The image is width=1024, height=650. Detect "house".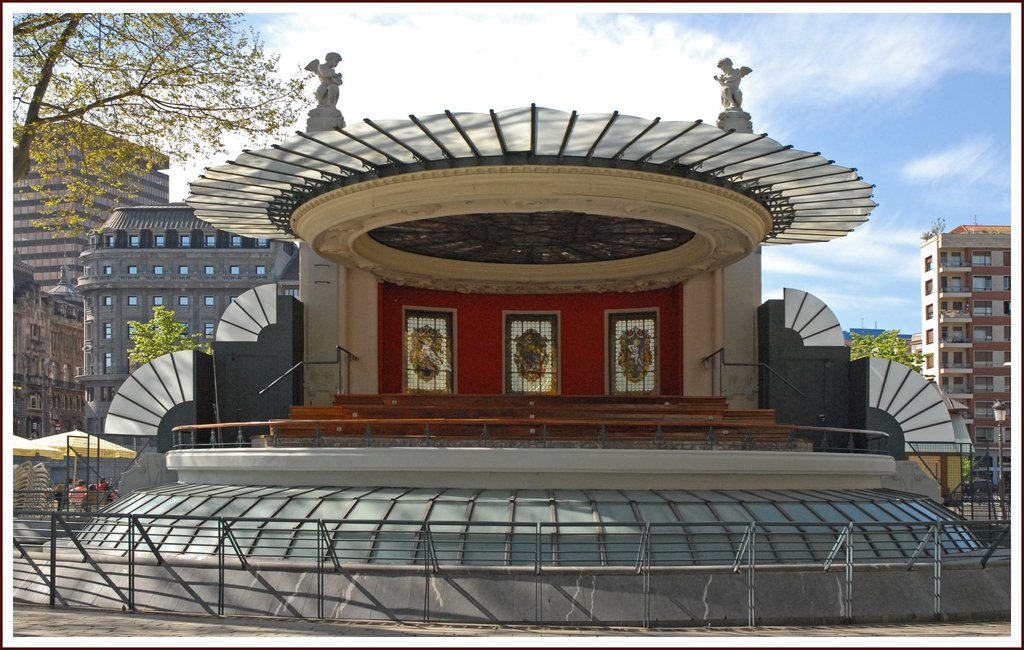
Detection: (x1=19, y1=19, x2=959, y2=581).
